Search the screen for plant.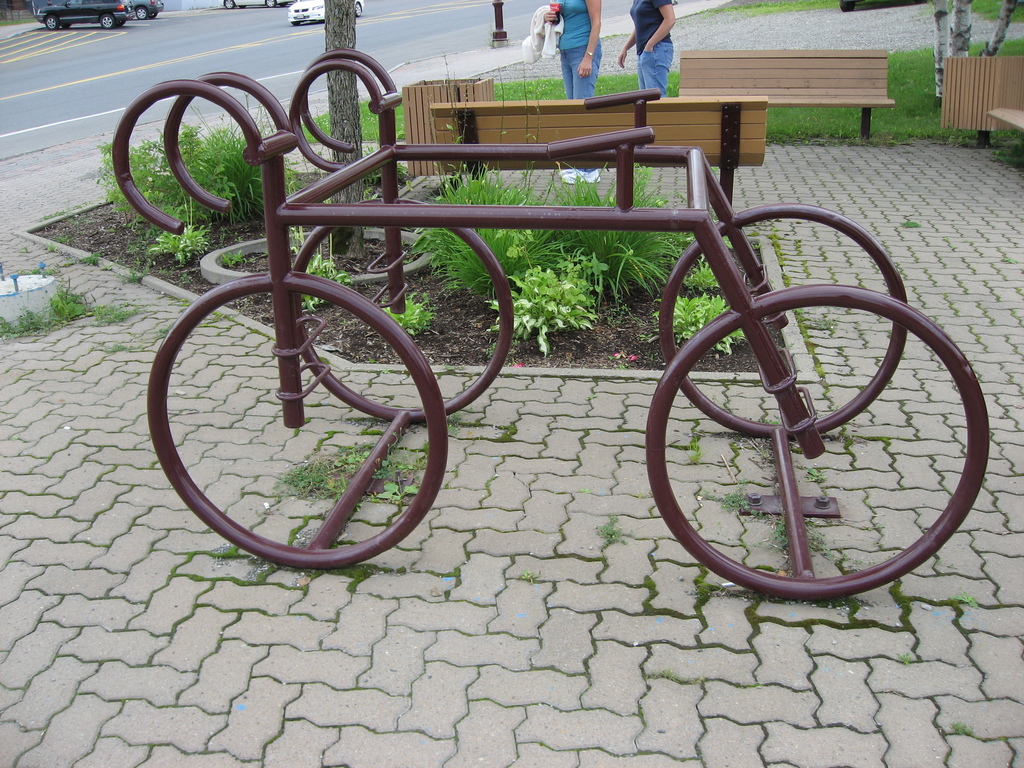
Found at left=300, top=248, right=355, bottom=308.
